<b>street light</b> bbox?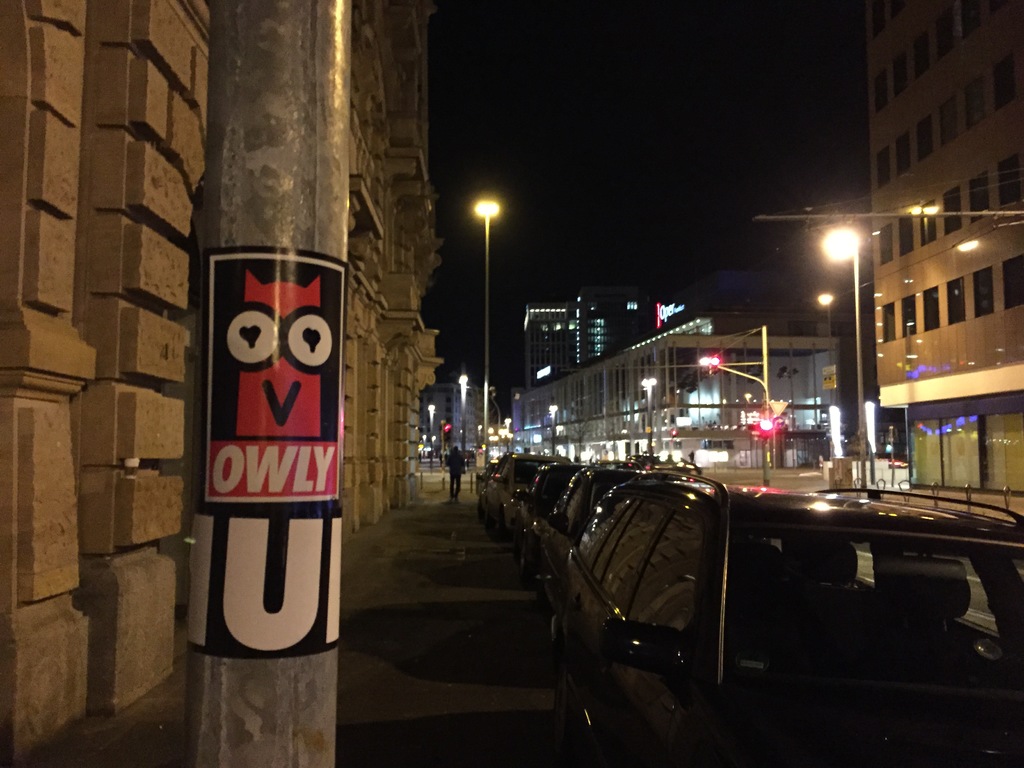
{"x1": 824, "y1": 228, "x2": 870, "y2": 488}
